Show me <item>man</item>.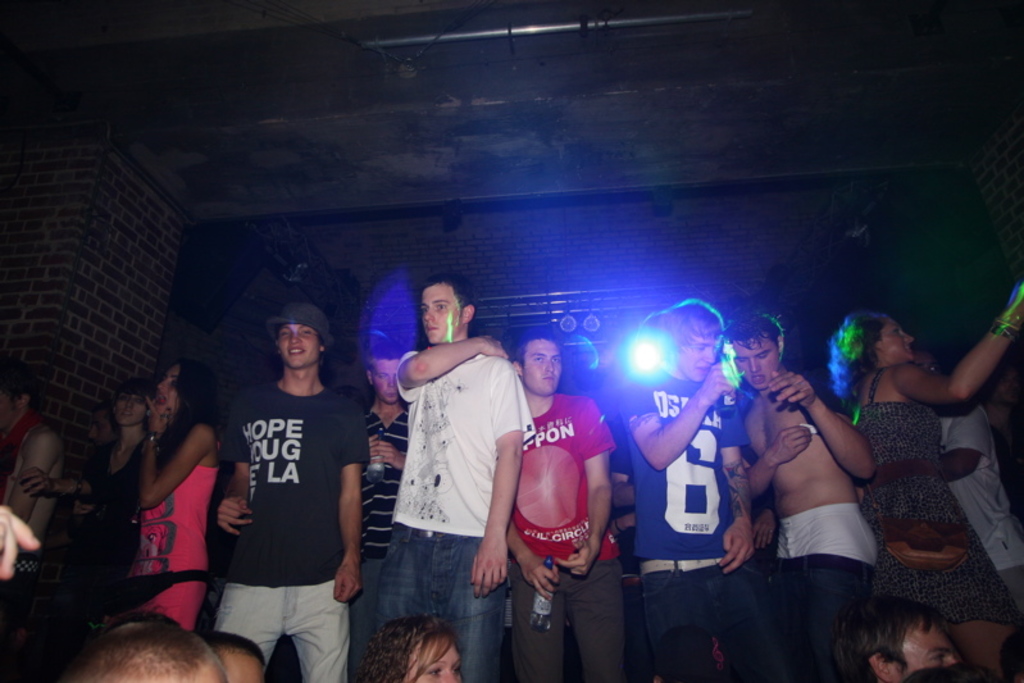
<item>man</item> is here: 619 300 756 682.
